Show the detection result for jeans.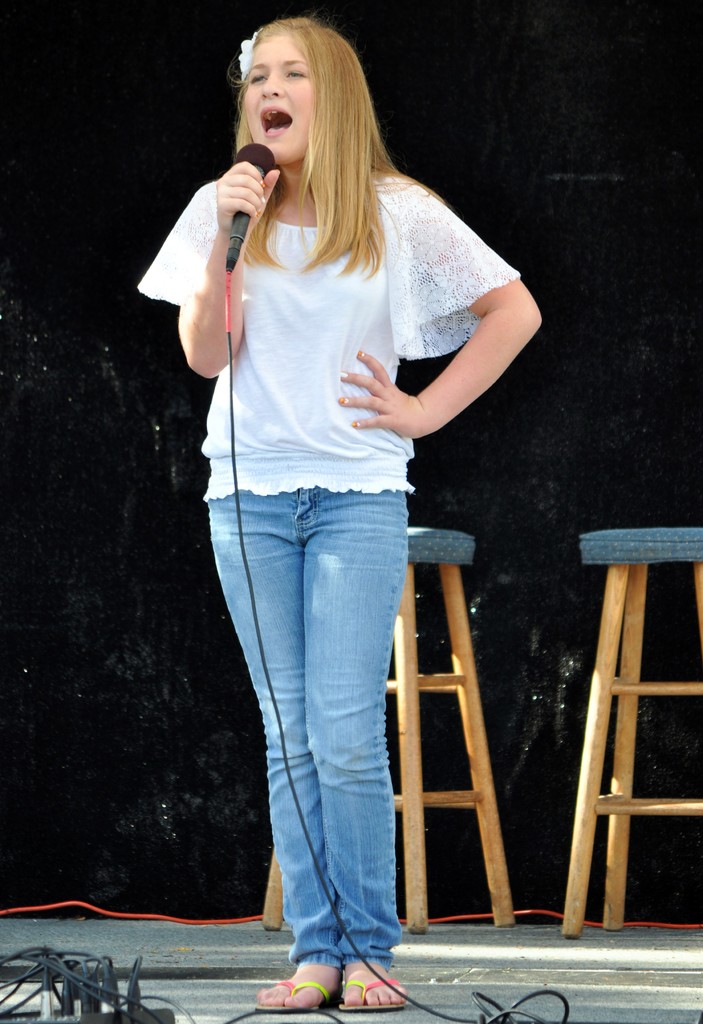
<bbox>202, 477, 397, 964</bbox>.
